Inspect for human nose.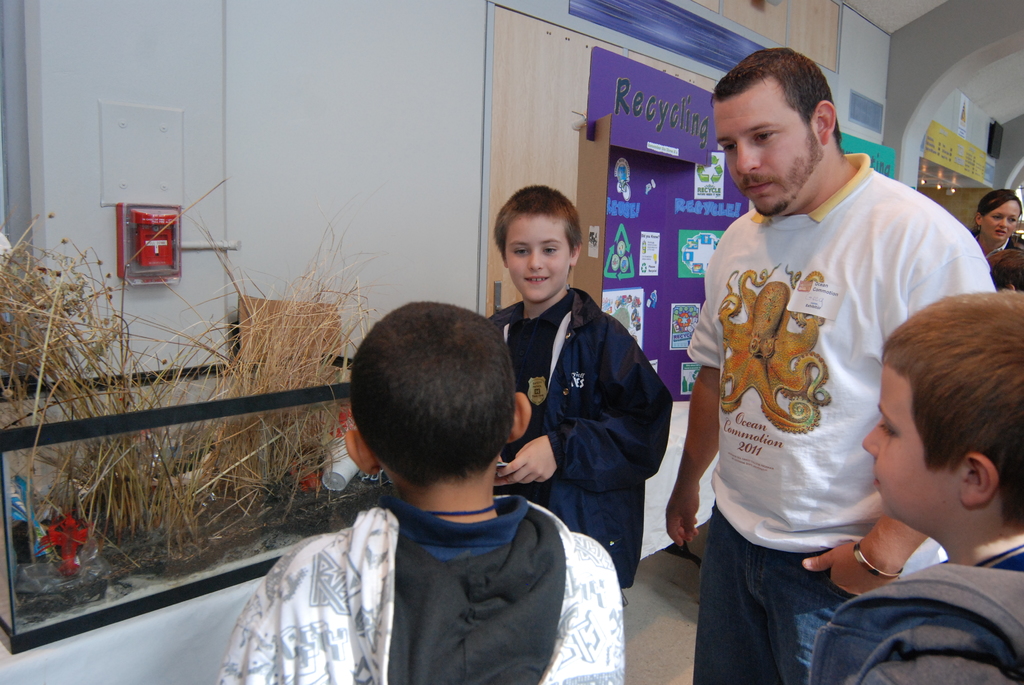
Inspection: detection(859, 410, 883, 457).
